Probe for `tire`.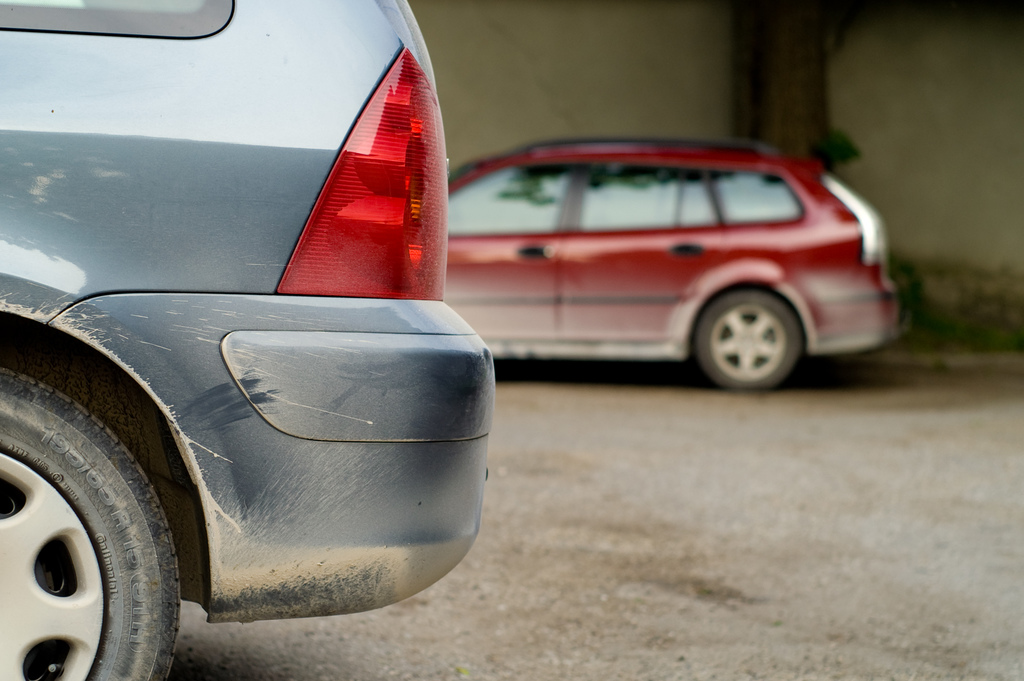
Probe result: select_region(0, 361, 178, 680).
